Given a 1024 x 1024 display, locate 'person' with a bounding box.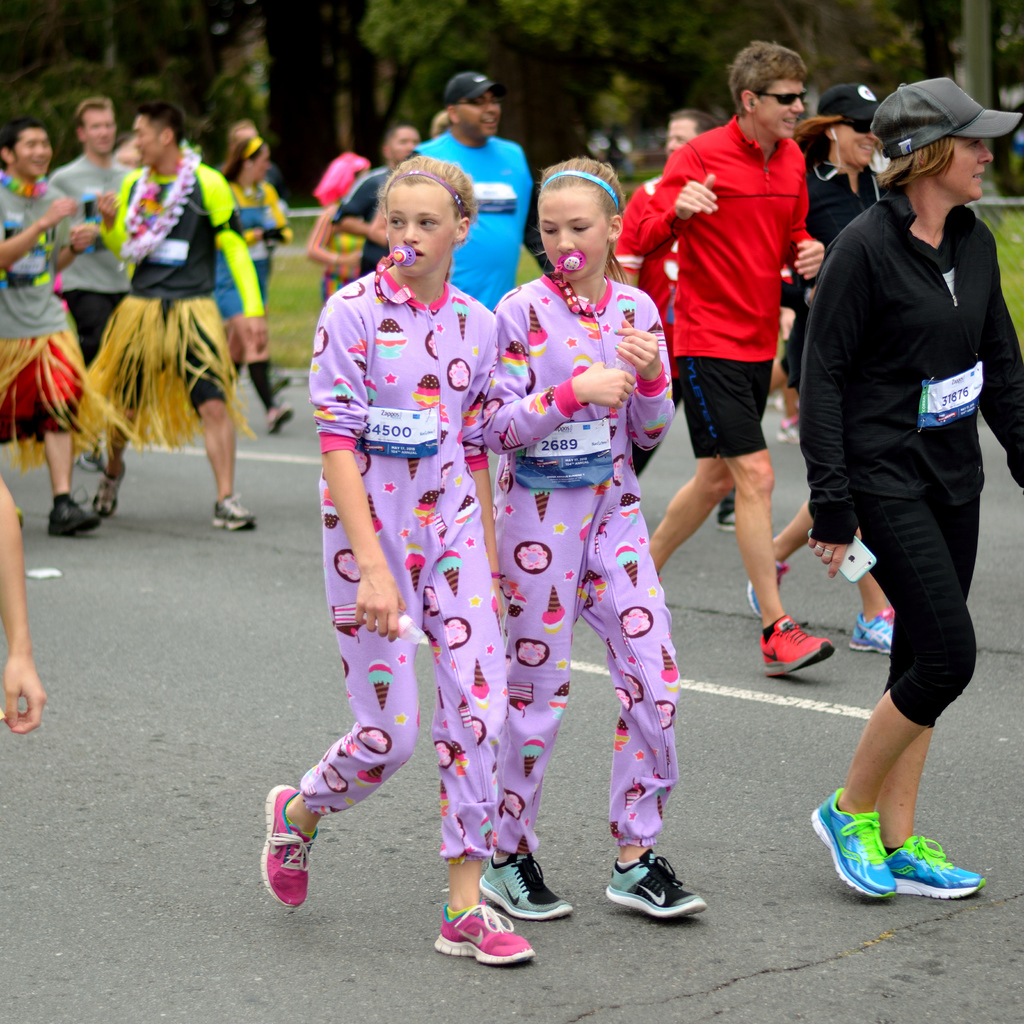
Located: select_region(778, 75, 1023, 906).
